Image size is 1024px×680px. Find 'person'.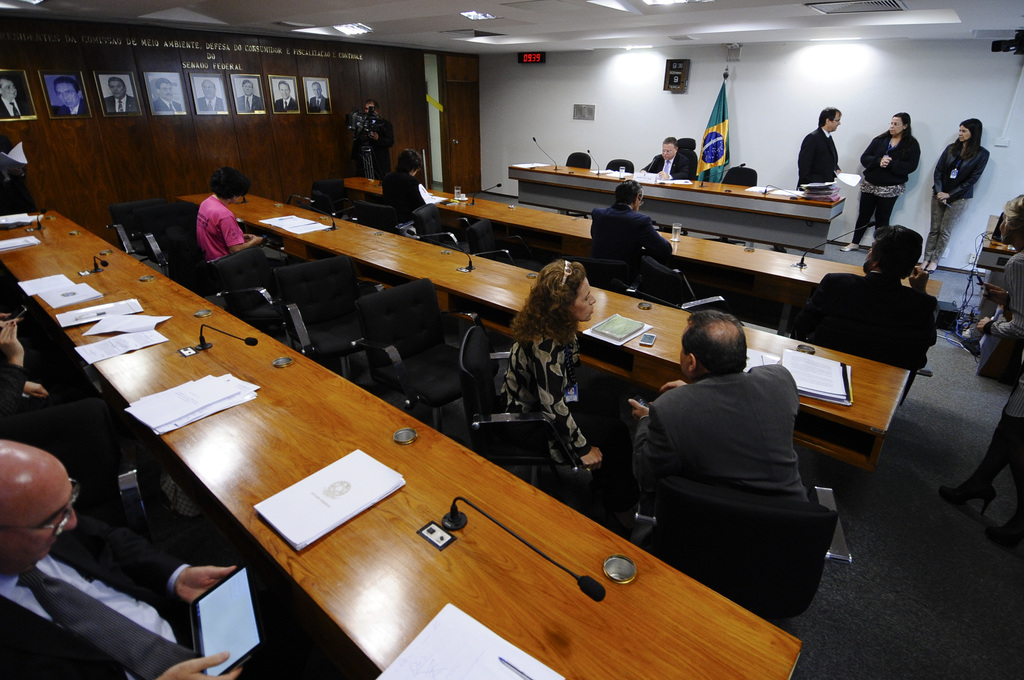
{"x1": 842, "y1": 109, "x2": 921, "y2": 255}.
